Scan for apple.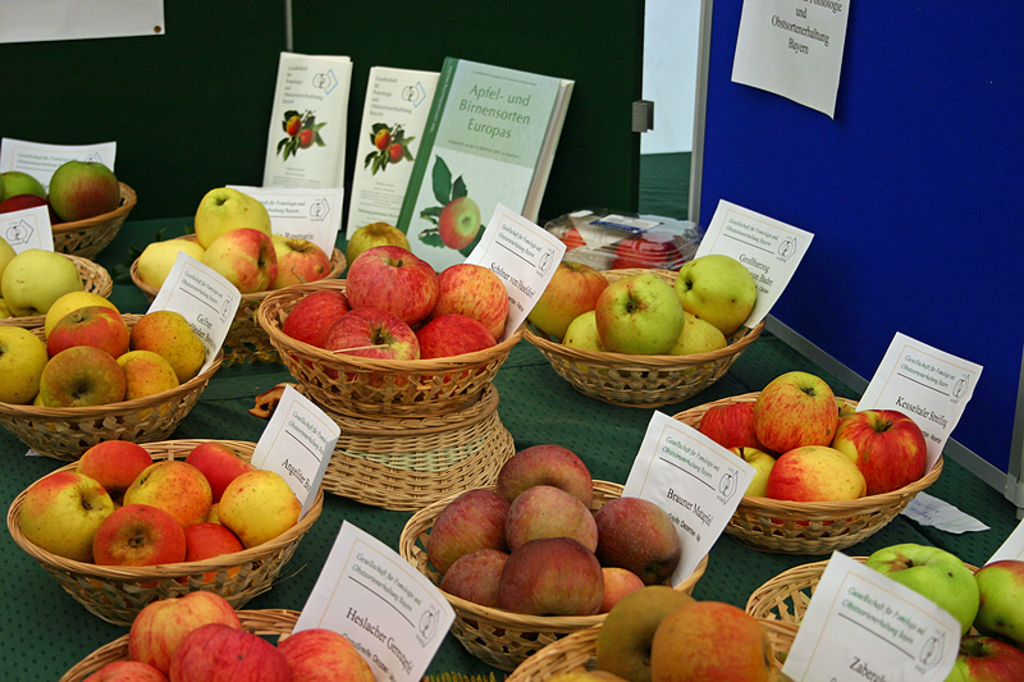
Scan result: 191, 186, 271, 247.
